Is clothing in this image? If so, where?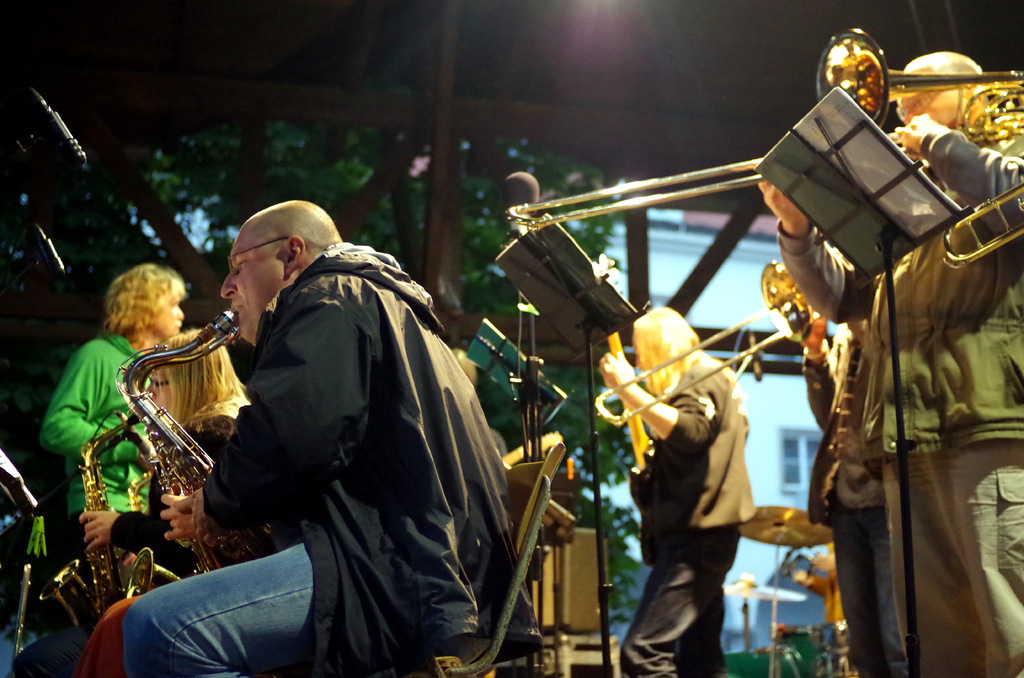
Yes, at left=803, top=335, right=908, bottom=677.
